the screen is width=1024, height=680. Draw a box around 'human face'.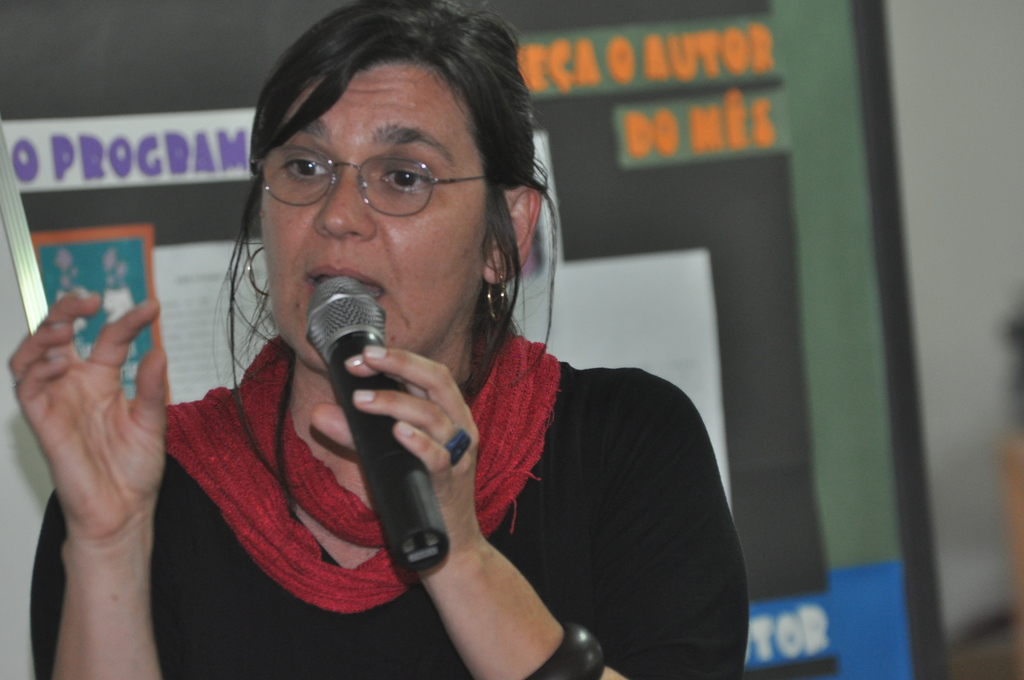
260, 65, 486, 374.
